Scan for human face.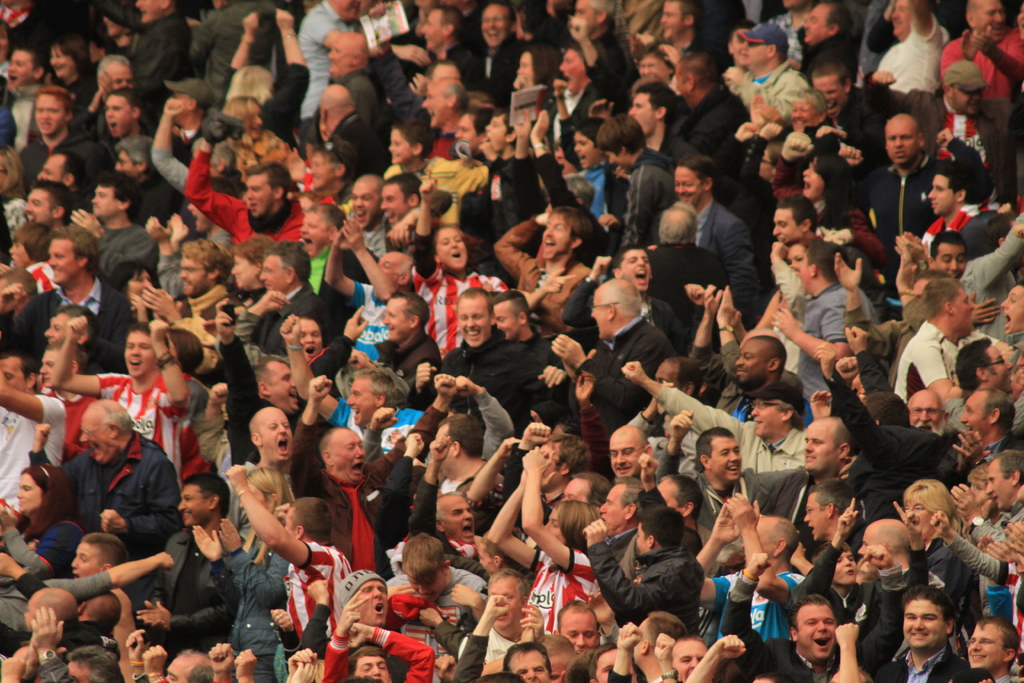
Scan result: [774,208,801,249].
